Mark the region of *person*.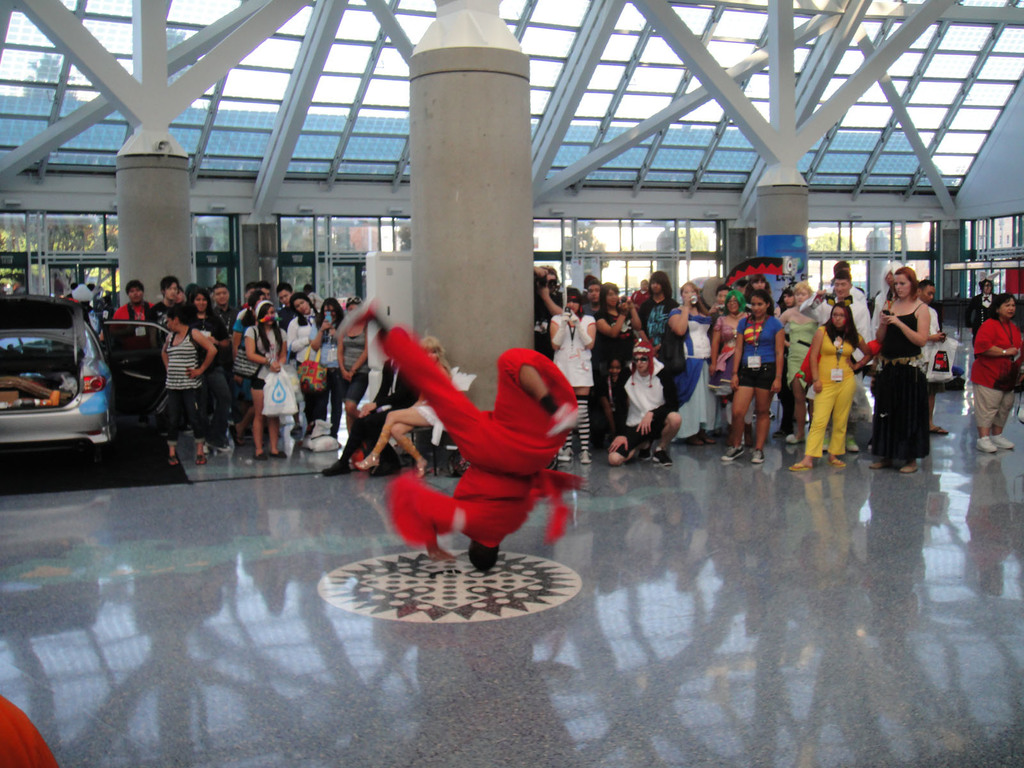
Region: rect(956, 290, 1022, 467).
